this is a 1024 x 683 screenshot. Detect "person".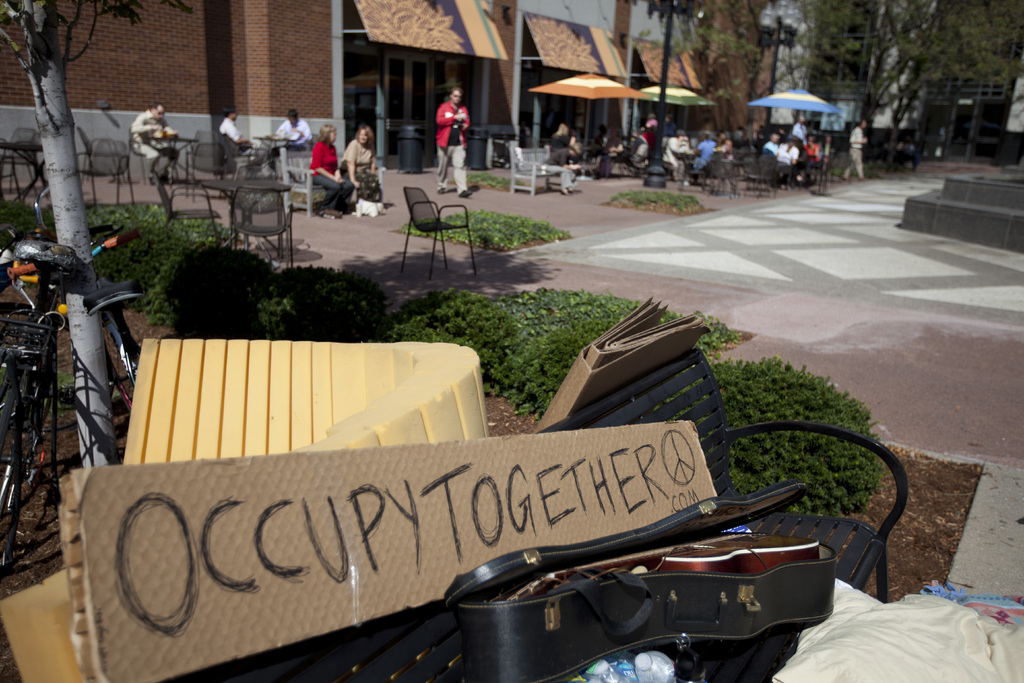
pyautogui.locateOnScreen(694, 128, 717, 170).
